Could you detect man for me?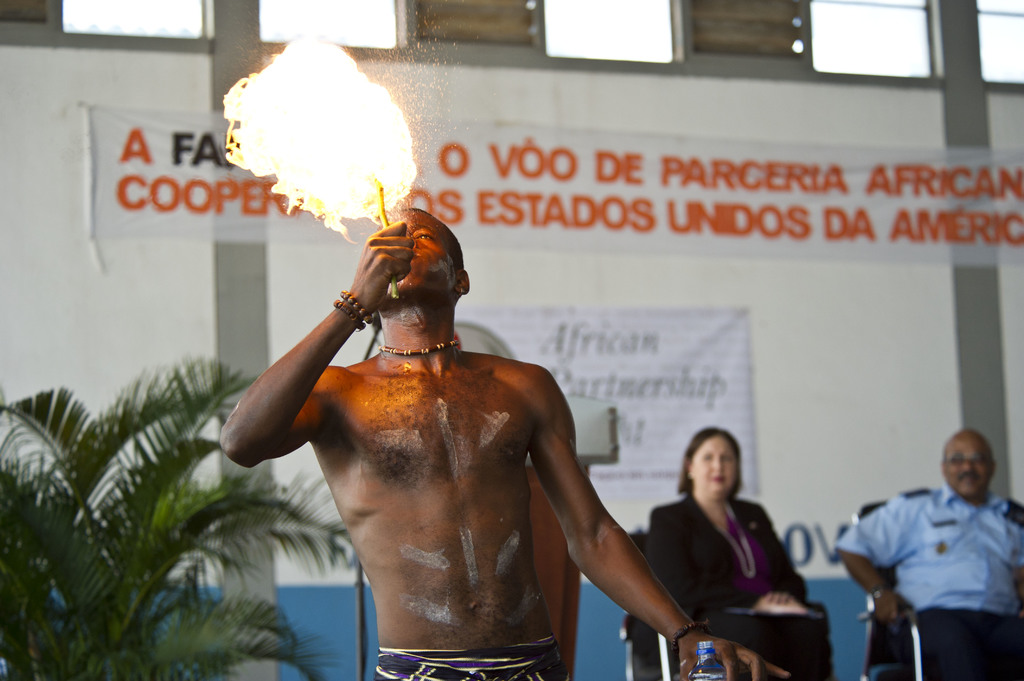
Detection result: 831 435 1023 680.
